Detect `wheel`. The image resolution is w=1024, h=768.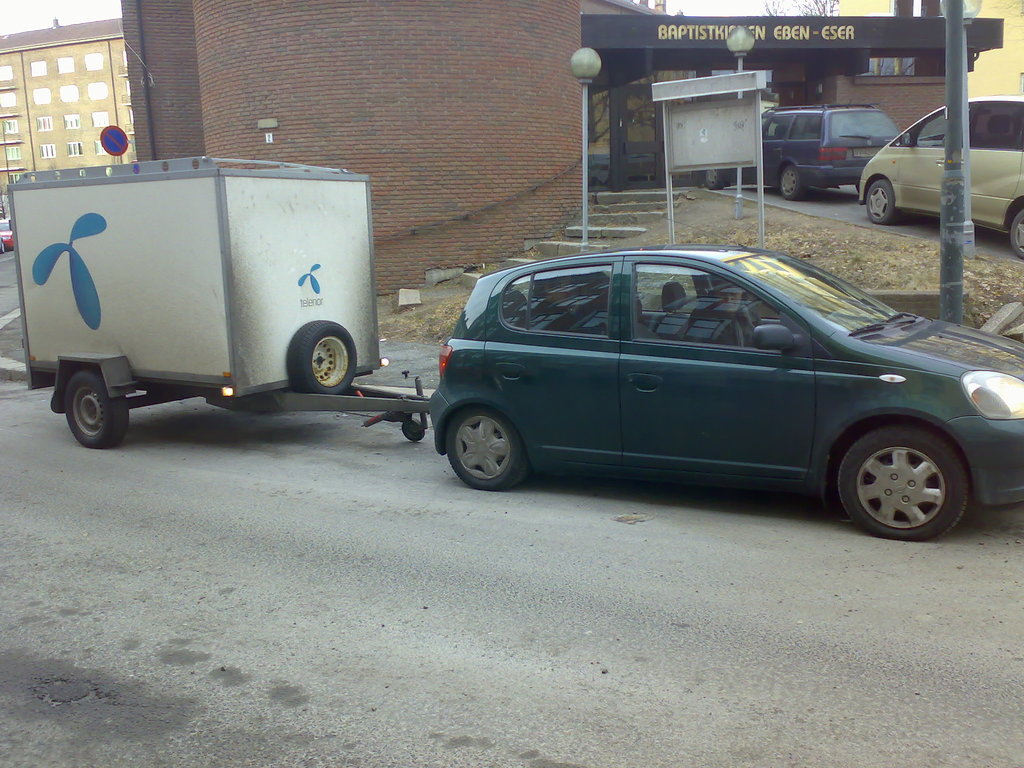
pyautogui.locateOnScreen(445, 405, 528, 490).
